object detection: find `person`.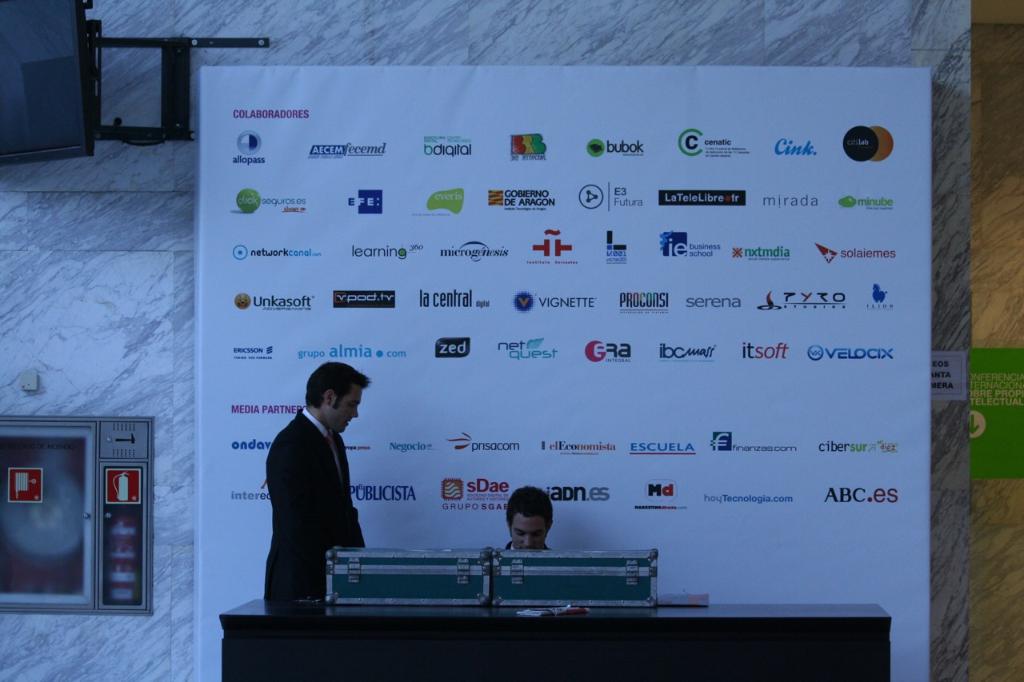
(x1=496, y1=481, x2=555, y2=555).
